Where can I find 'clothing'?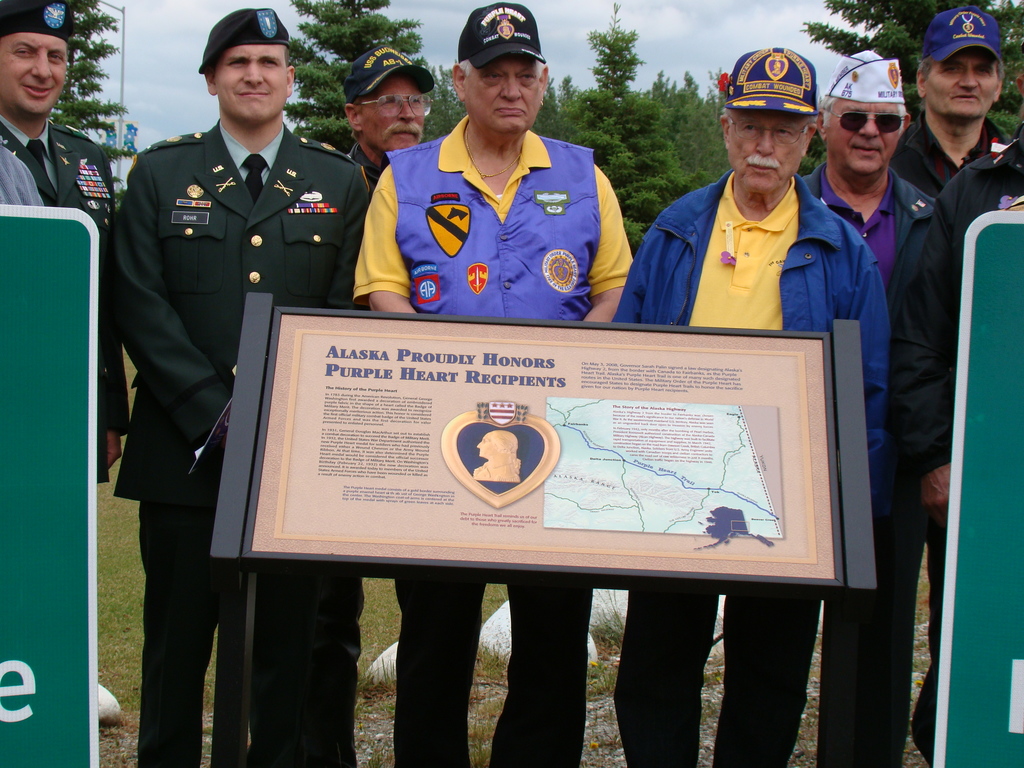
You can find it at select_region(626, 171, 874, 762).
